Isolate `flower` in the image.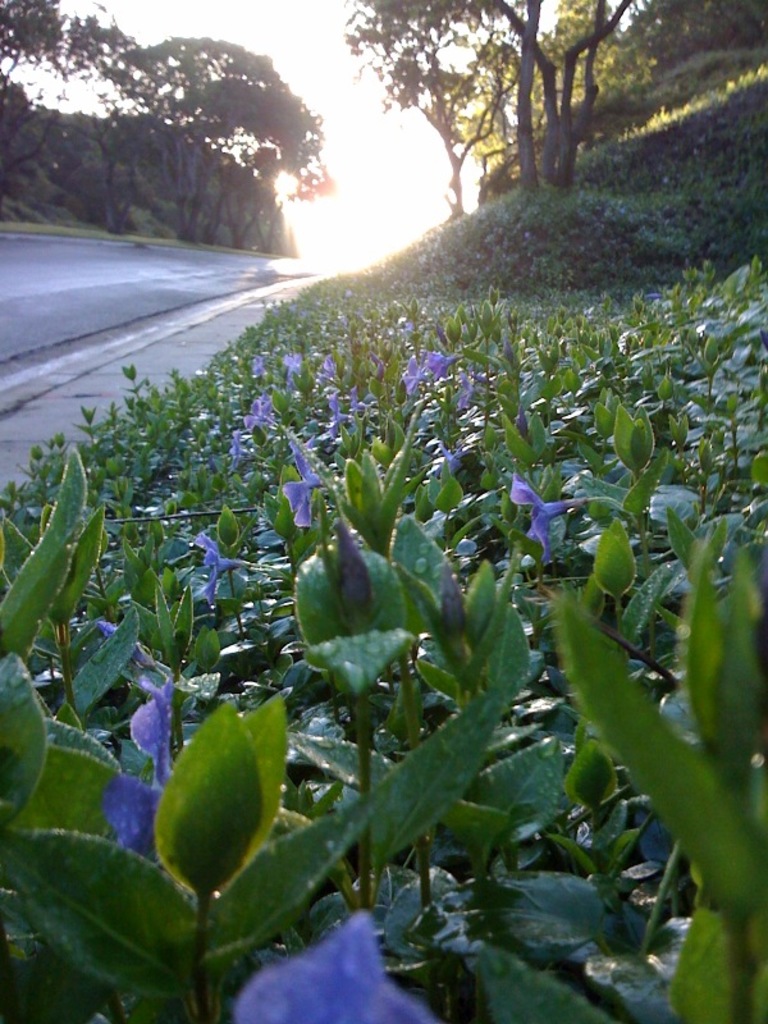
Isolated region: 278,353,301,383.
